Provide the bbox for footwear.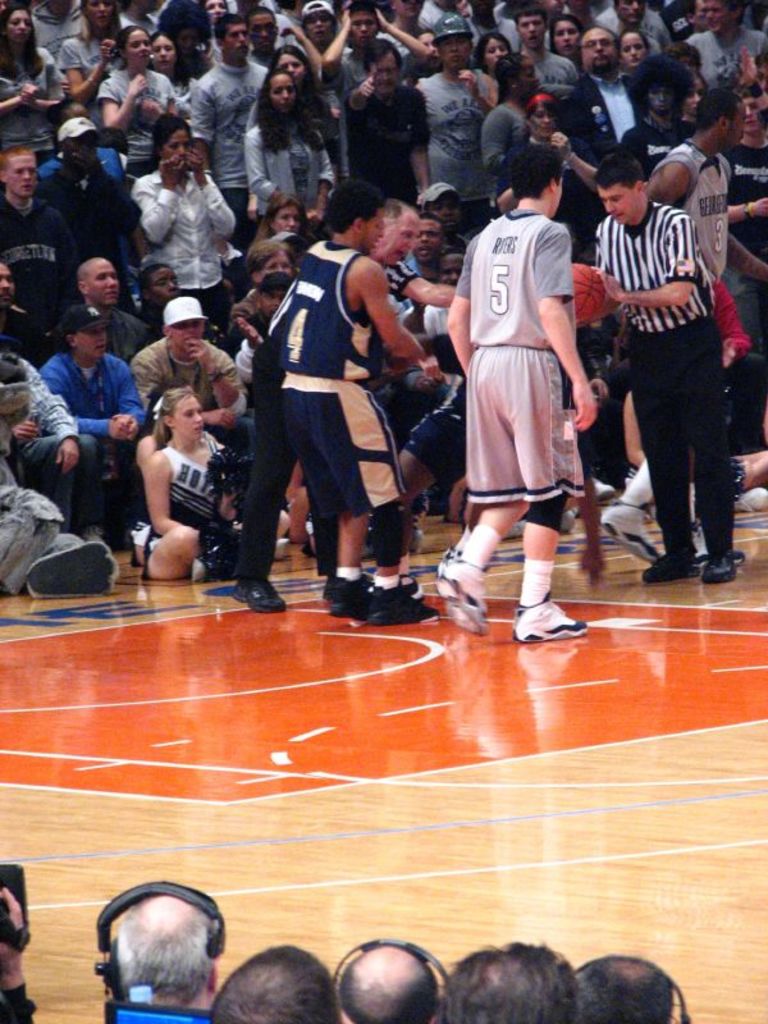
(598, 497, 671, 568).
